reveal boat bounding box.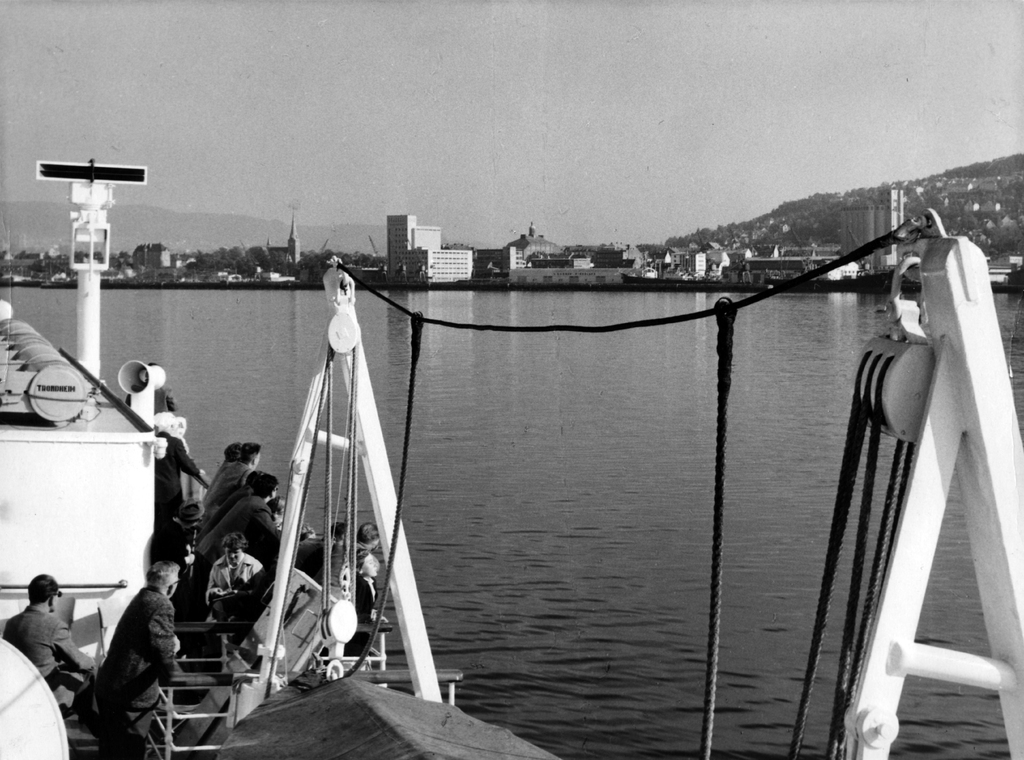
Revealed: <box>0,157,1023,759</box>.
